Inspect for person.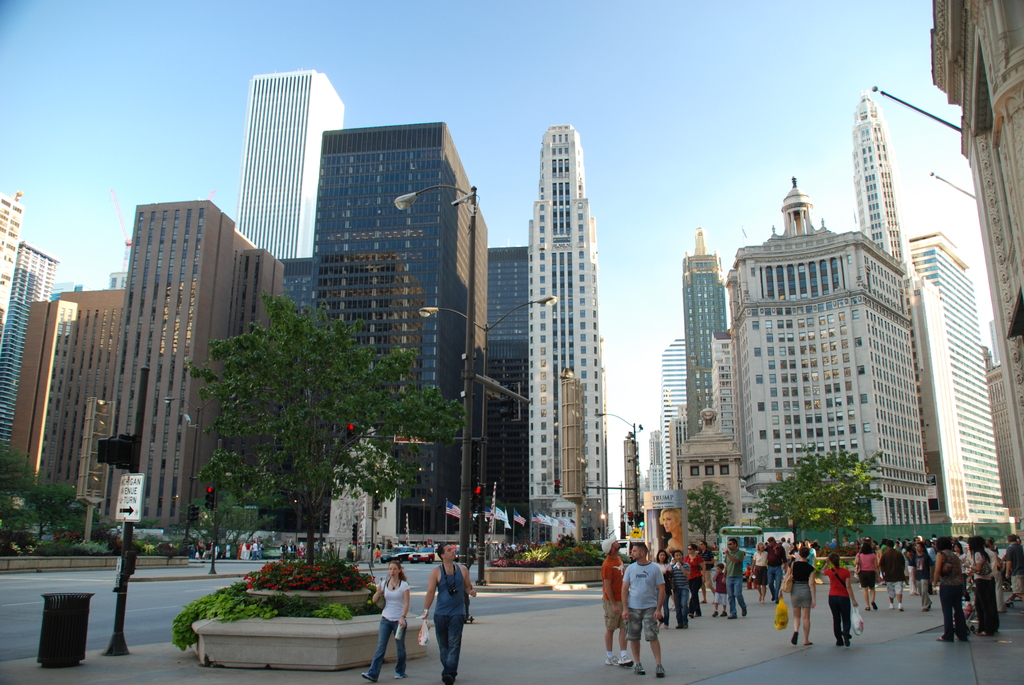
Inspection: box=[657, 509, 682, 547].
